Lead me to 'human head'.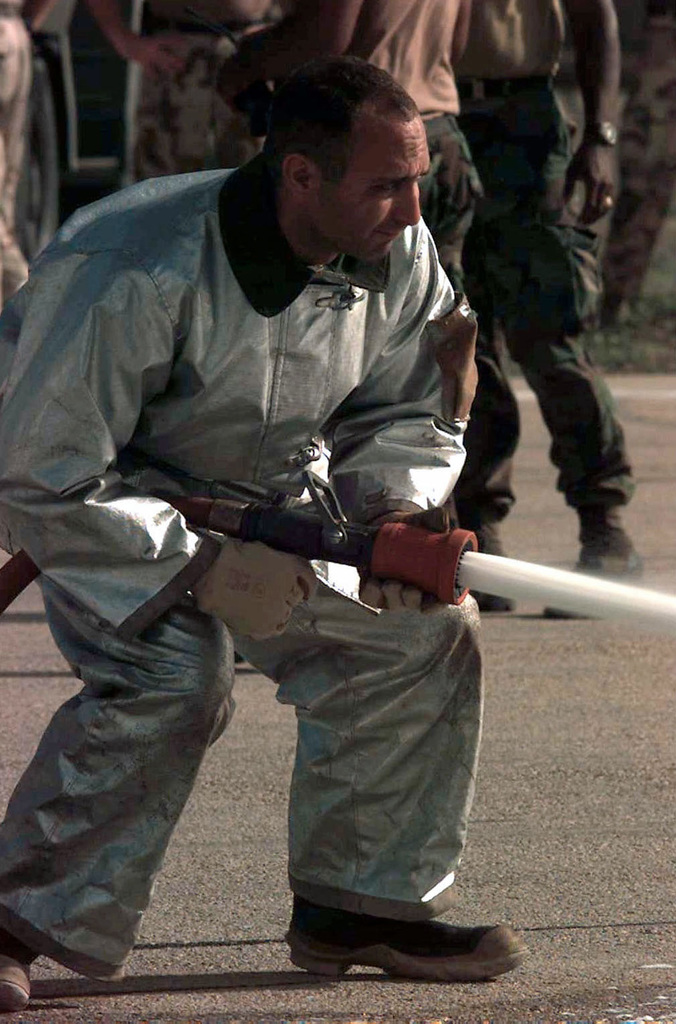
Lead to crop(266, 52, 431, 267).
